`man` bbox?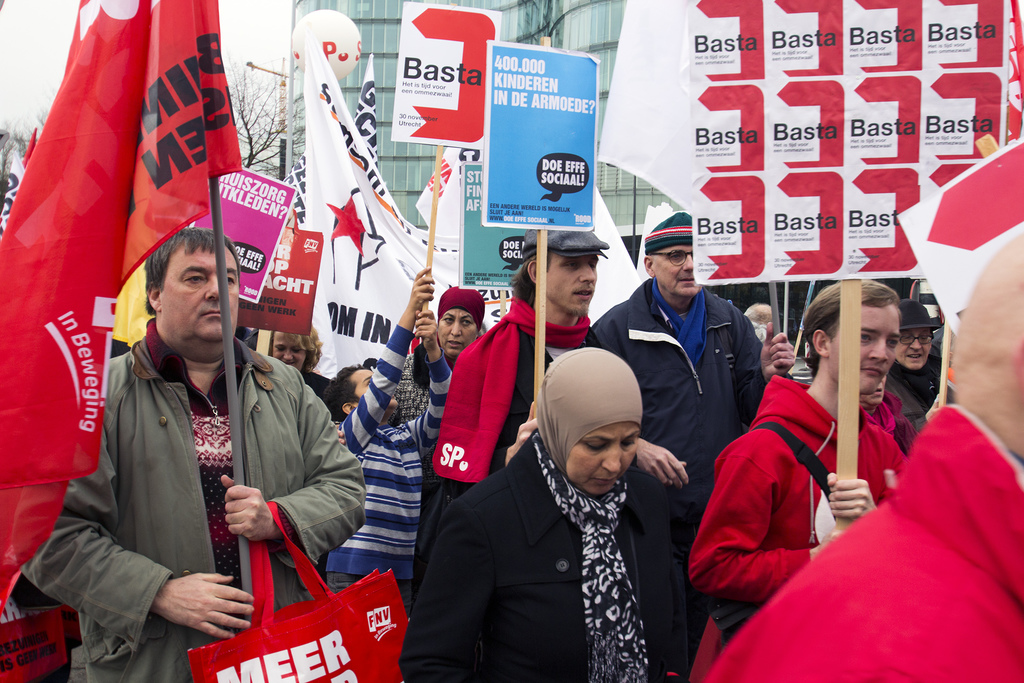
[left=18, top=227, right=371, bottom=682]
